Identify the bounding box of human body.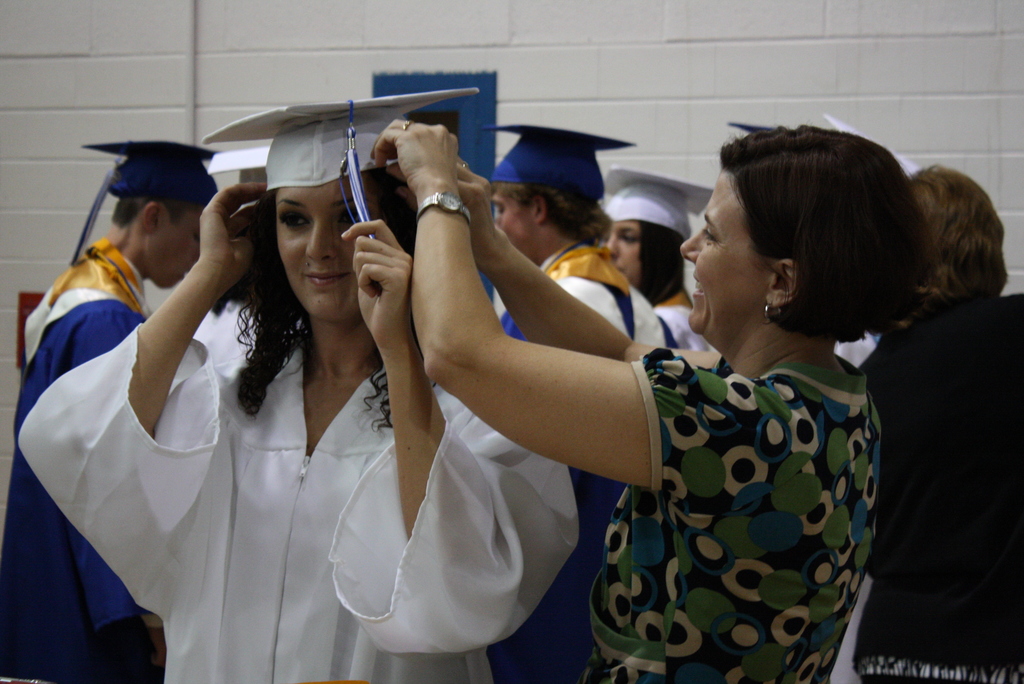
bbox(652, 289, 709, 351).
